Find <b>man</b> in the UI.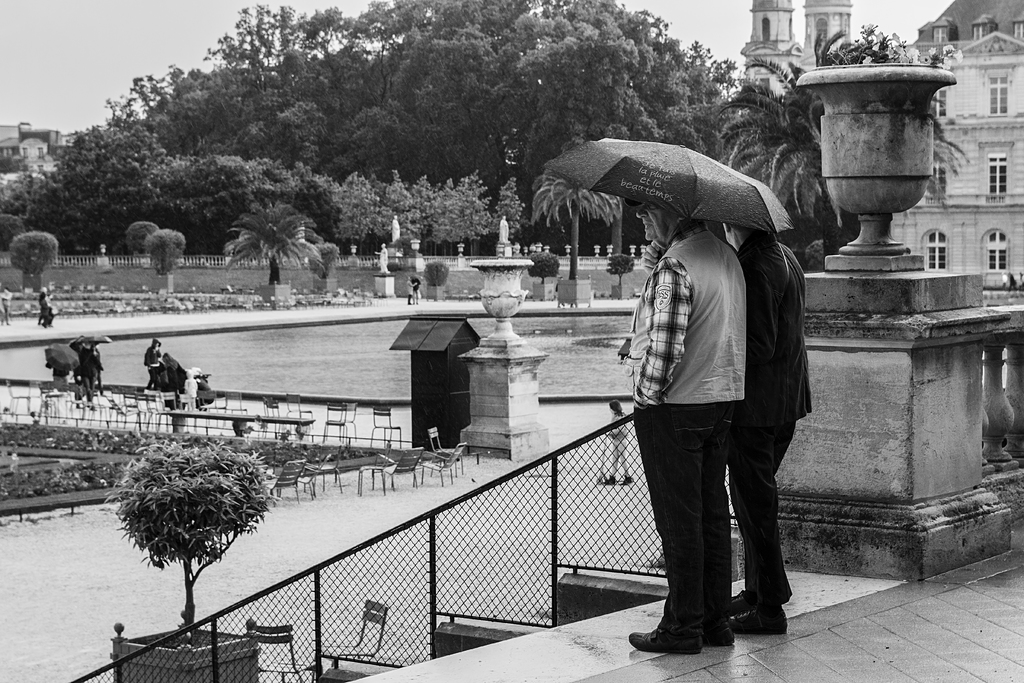
UI element at l=74, t=341, r=107, b=413.
